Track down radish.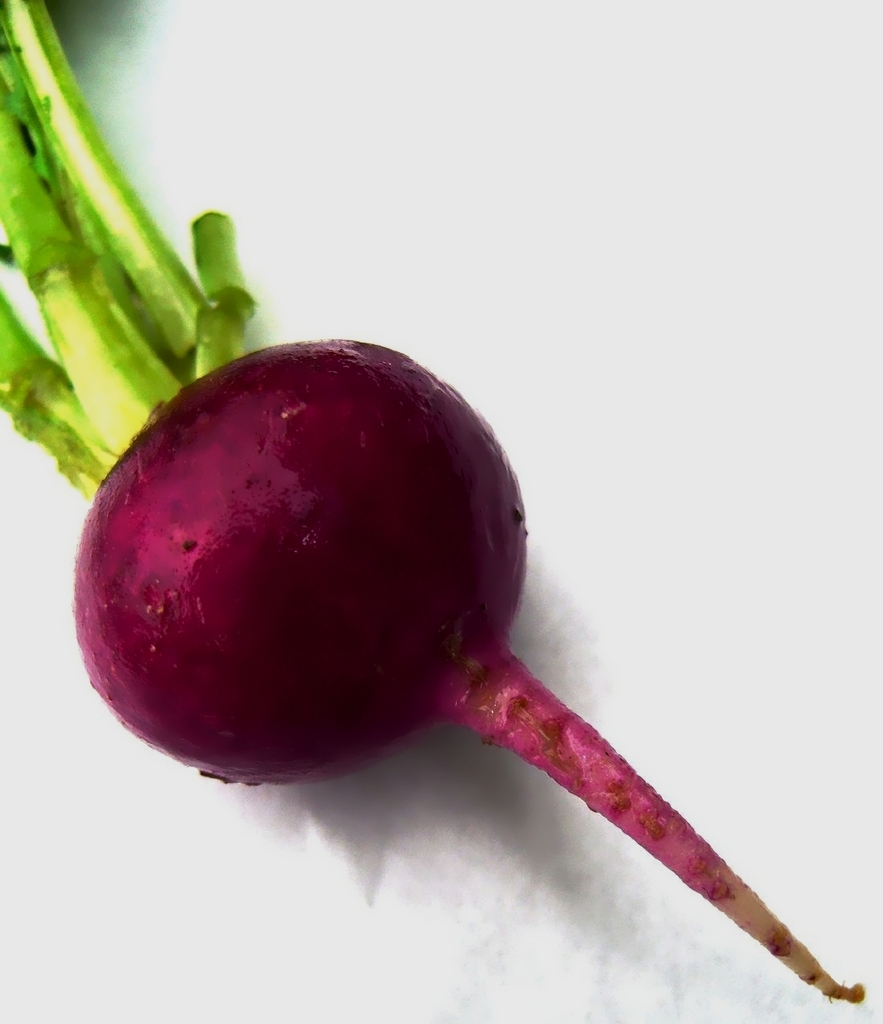
Tracked to detection(0, 0, 867, 1006).
